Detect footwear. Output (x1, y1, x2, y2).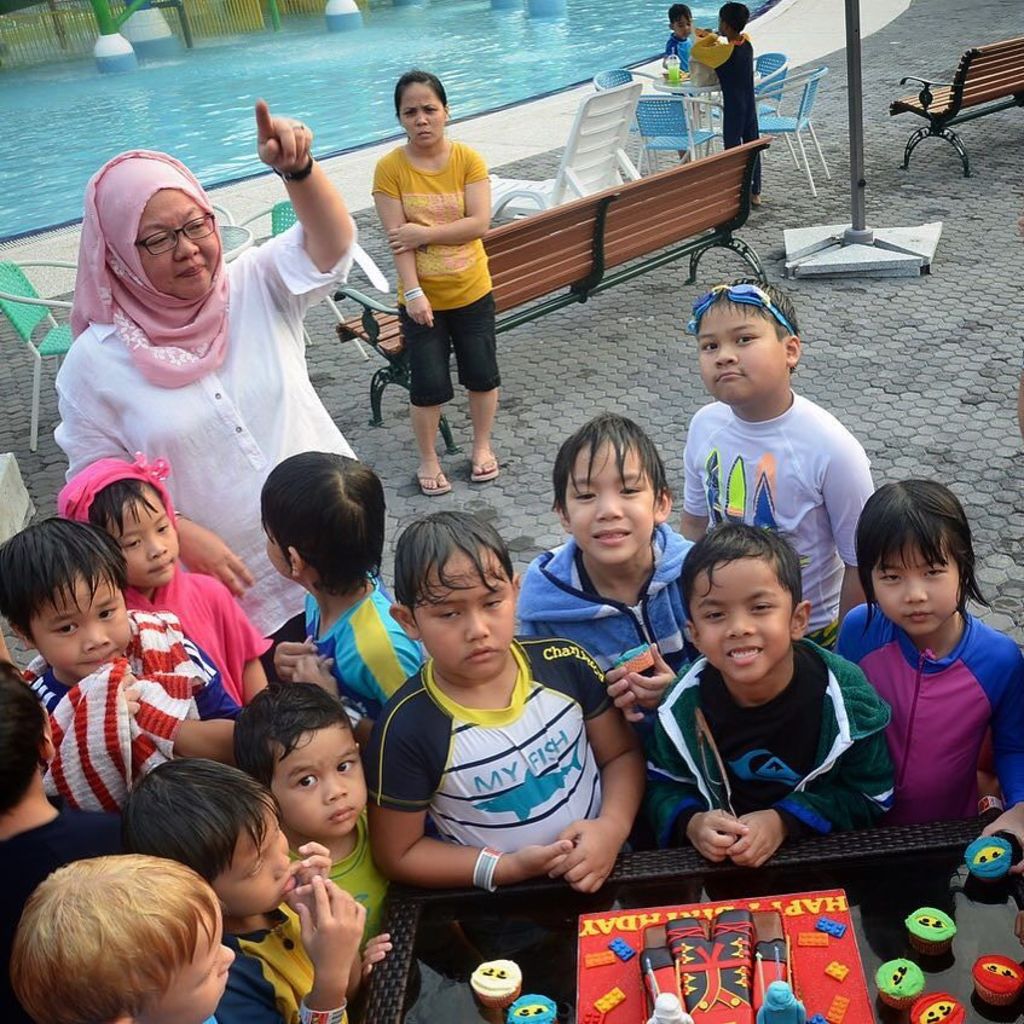
(413, 469, 447, 498).
